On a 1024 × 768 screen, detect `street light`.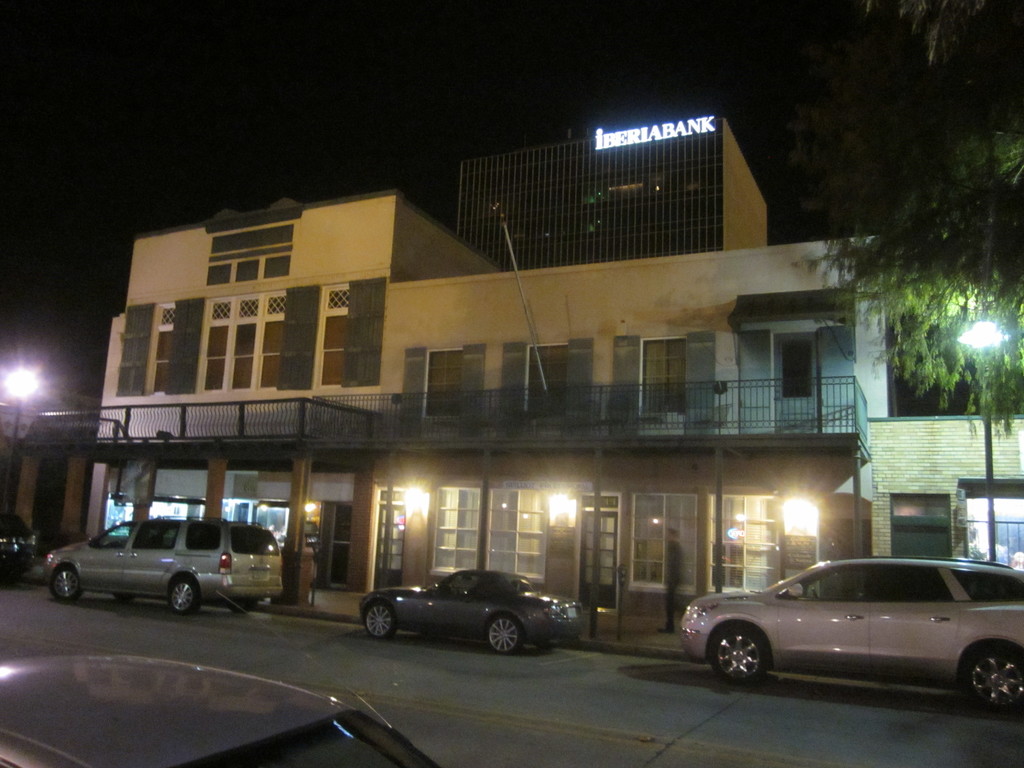
5, 361, 44, 511.
